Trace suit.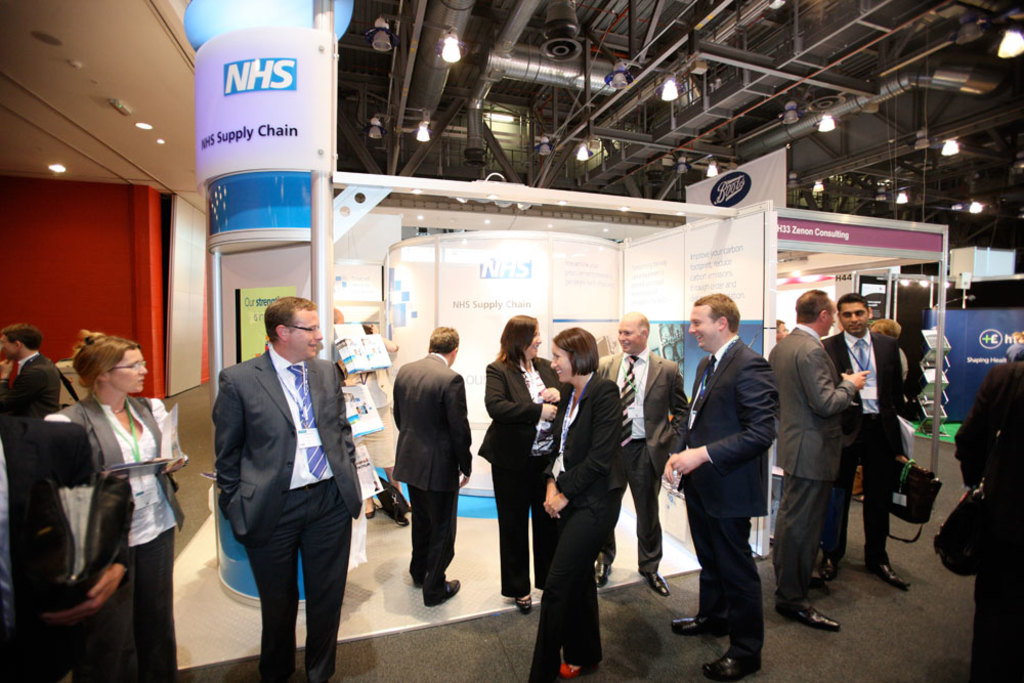
Traced to rect(478, 350, 564, 597).
